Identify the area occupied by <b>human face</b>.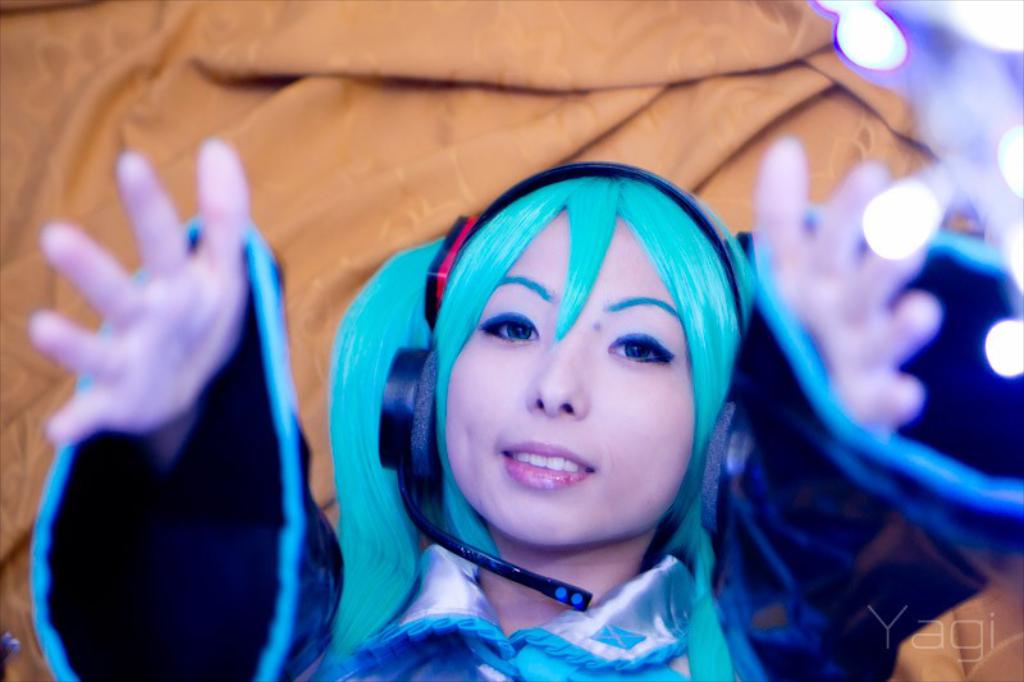
Area: bbox(445, 209, 703, 548).
